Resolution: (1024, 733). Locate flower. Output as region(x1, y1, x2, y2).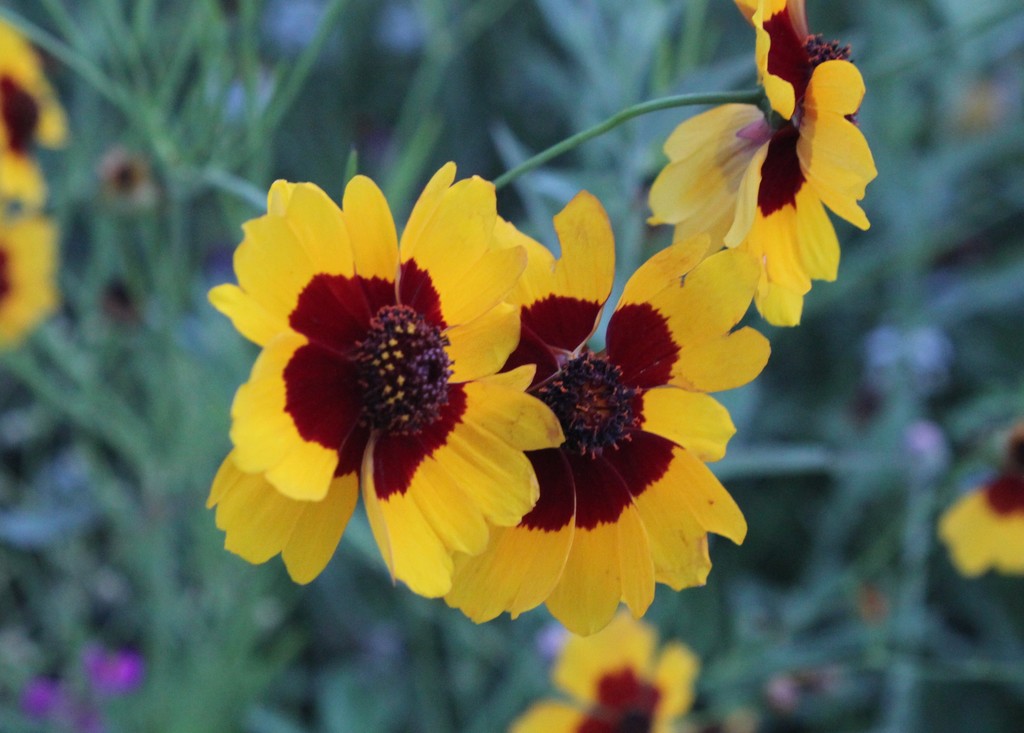
region(514, 614, 703, 732).
